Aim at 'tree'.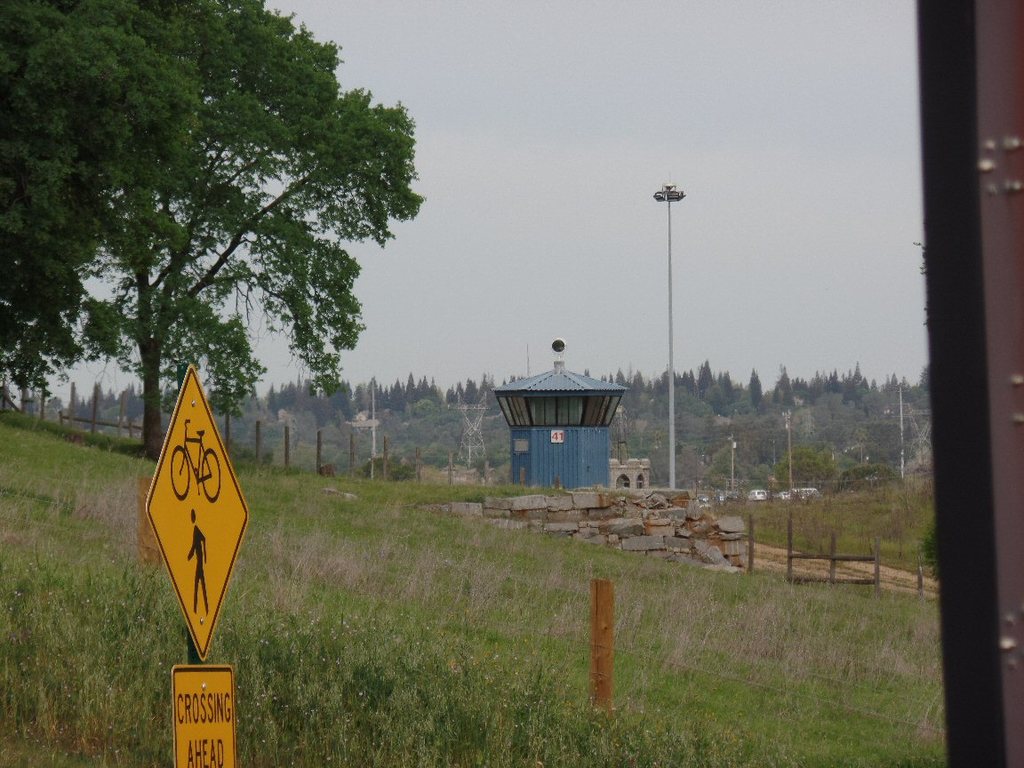
Aimed at [890,361,930,412].
